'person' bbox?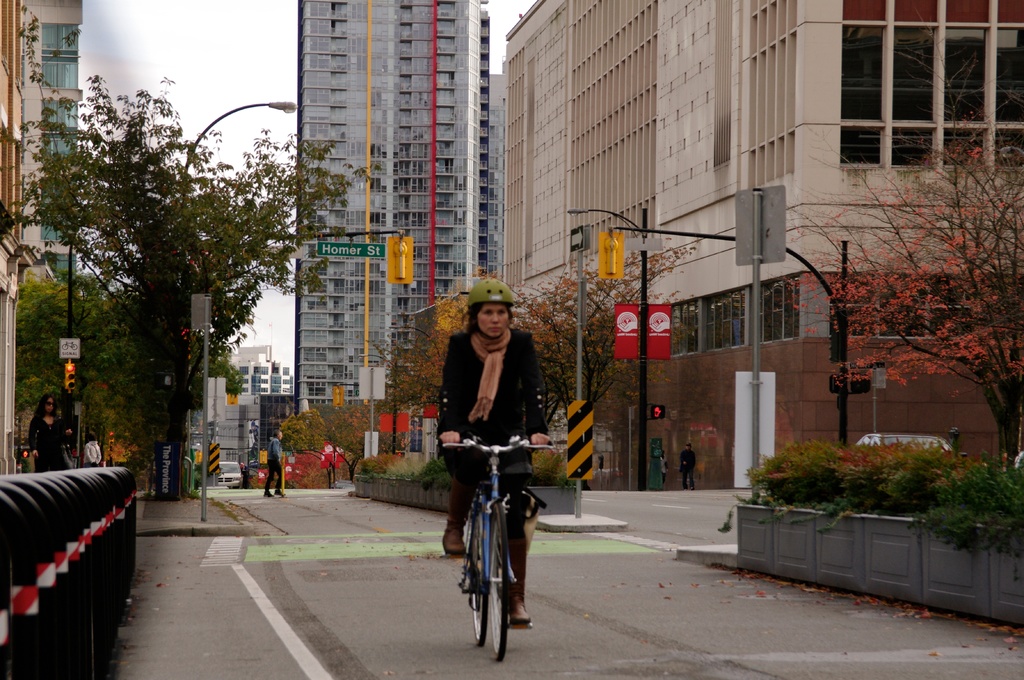
{"left": 26, "top": 395, "right": 73, "bottom": 472}
